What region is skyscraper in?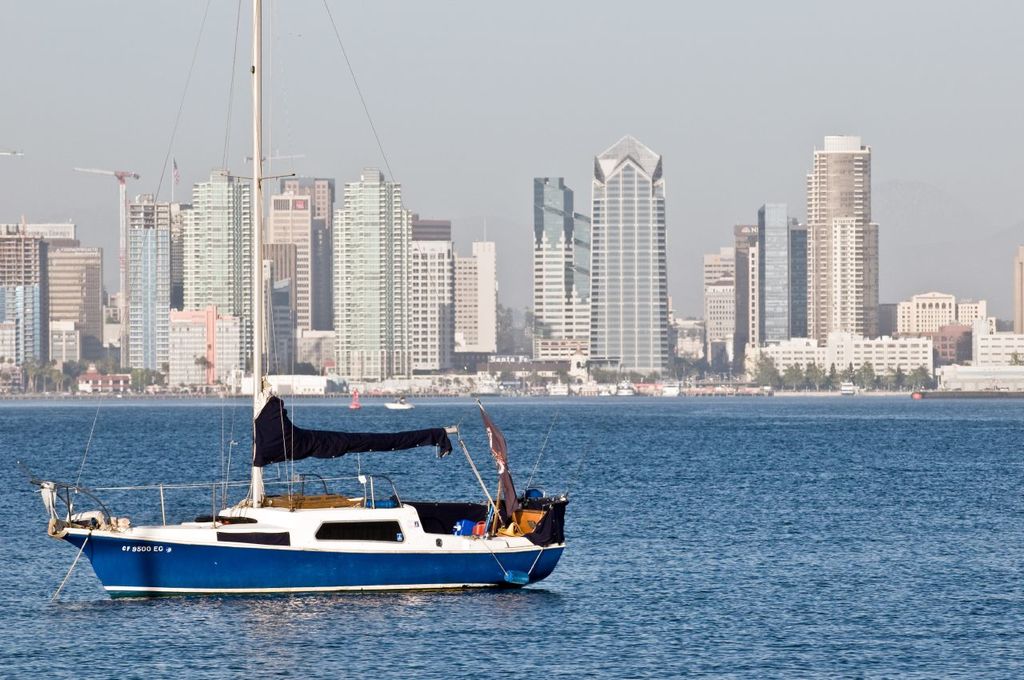
rect(130, 182, 176, 377).
